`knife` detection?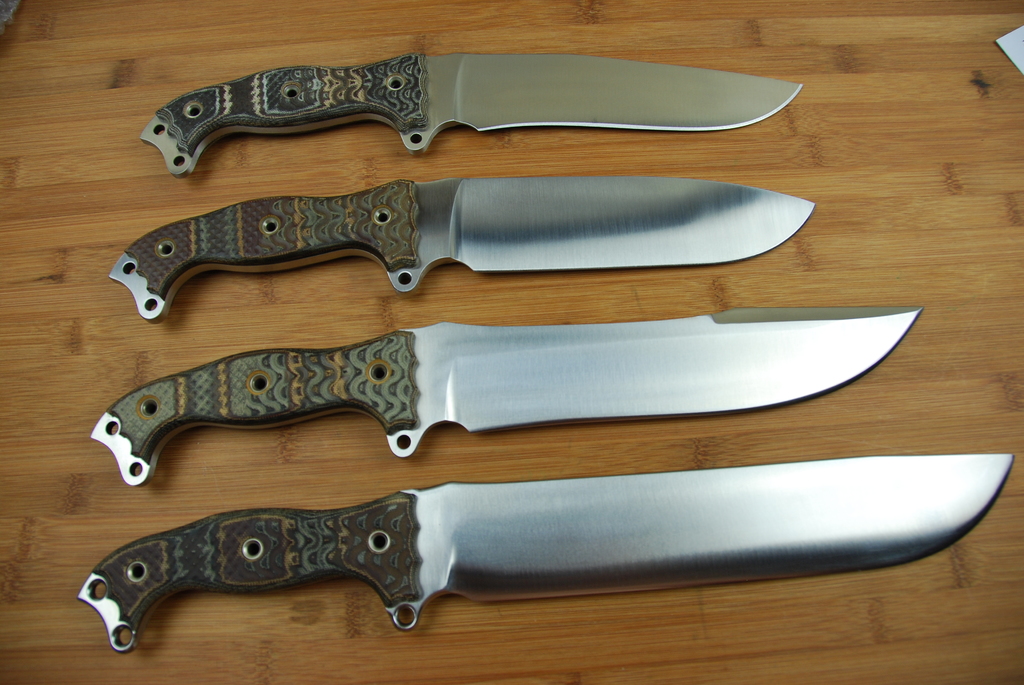
{"x1": 138, "y1": 48, "x2": 803, "y2": 182}
